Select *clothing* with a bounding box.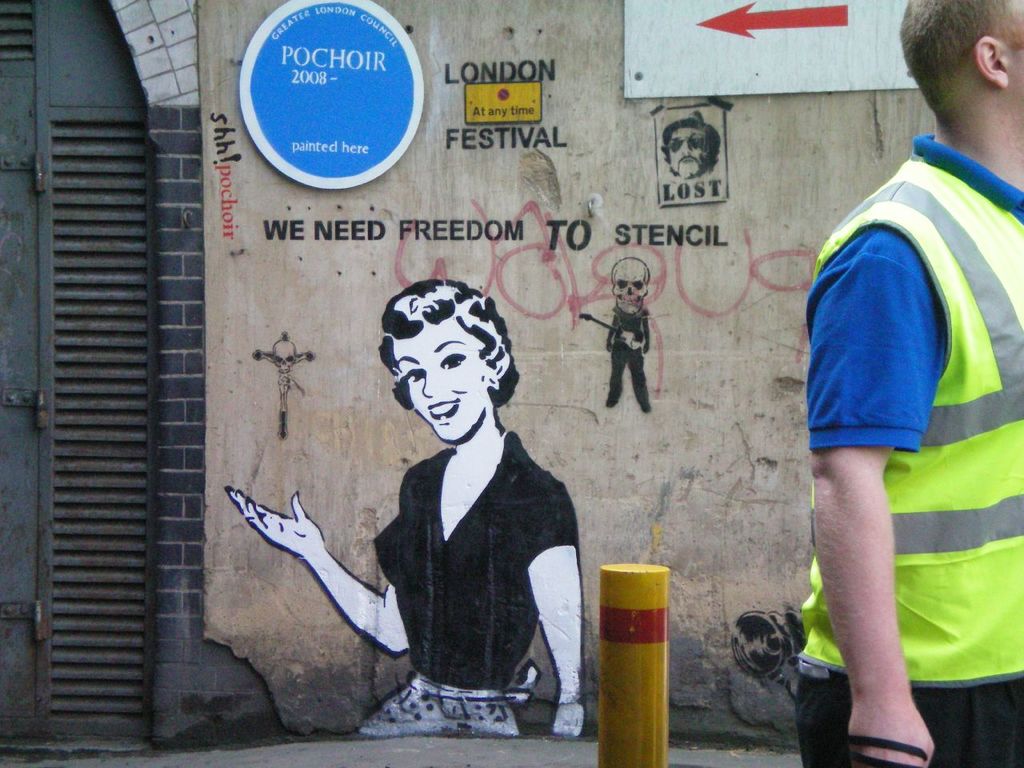
bbox(362, 431, 586, 735).
